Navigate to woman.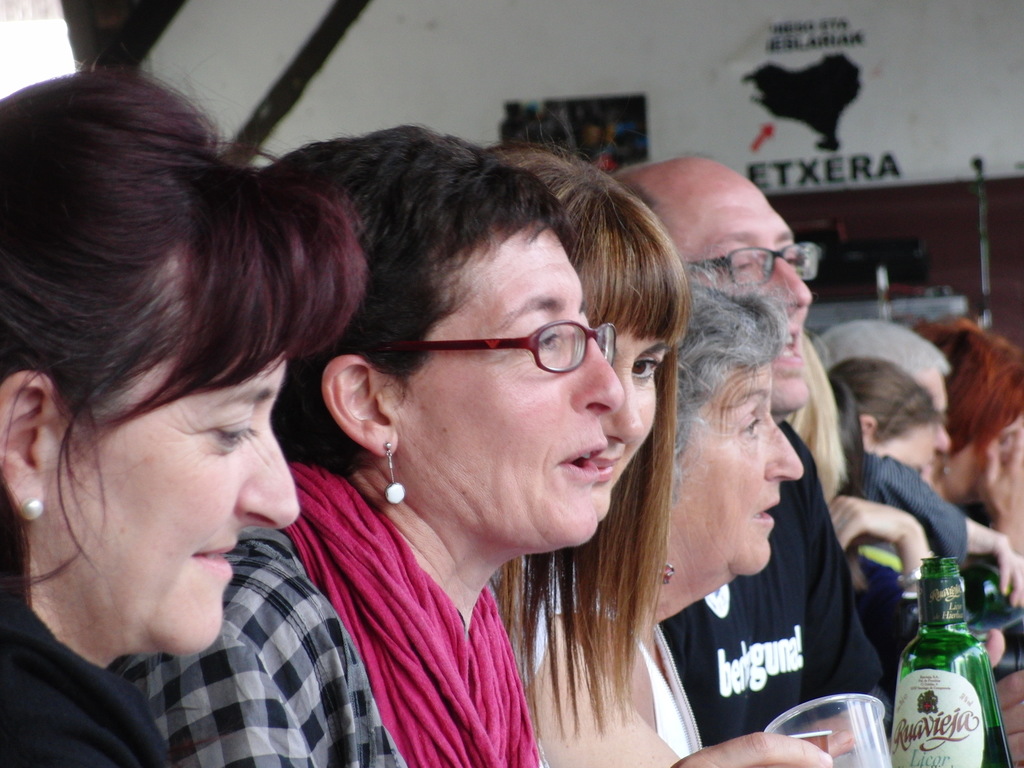
Navigation target: 485,147,835,767.
